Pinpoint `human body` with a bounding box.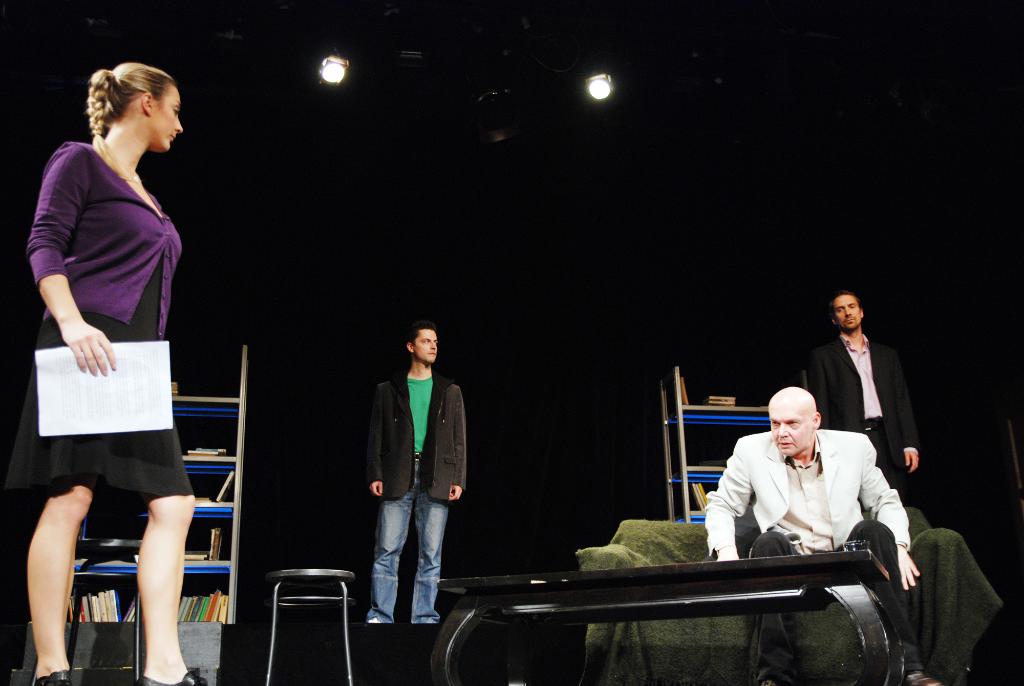
left=805, top=285, right=918, bottom=509.
